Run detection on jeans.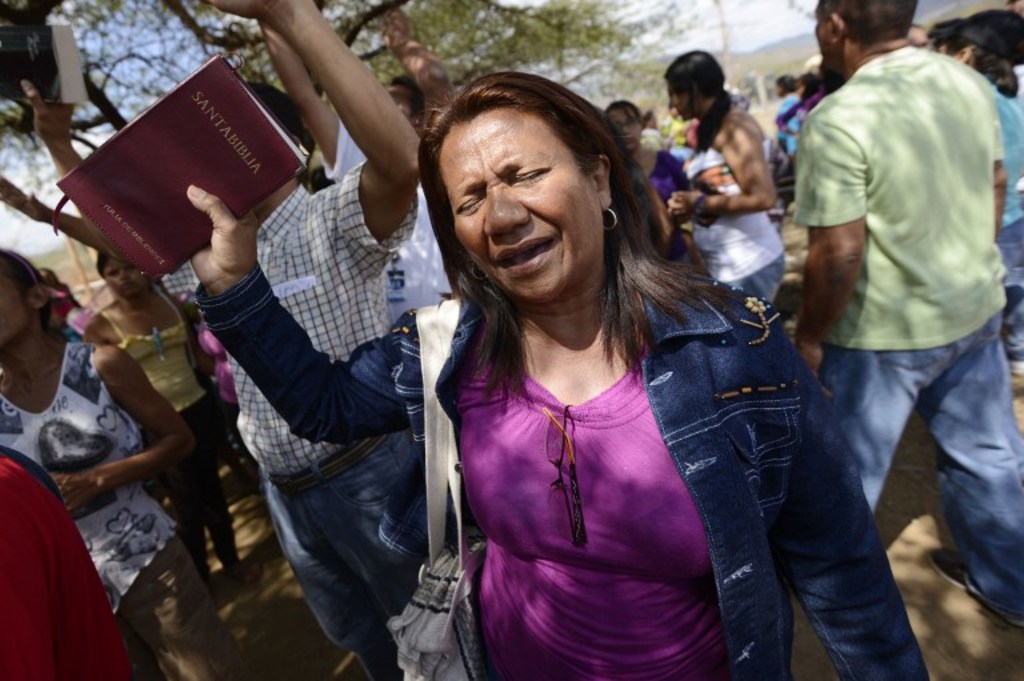
Result: region(799, 309, 1005, 649).
